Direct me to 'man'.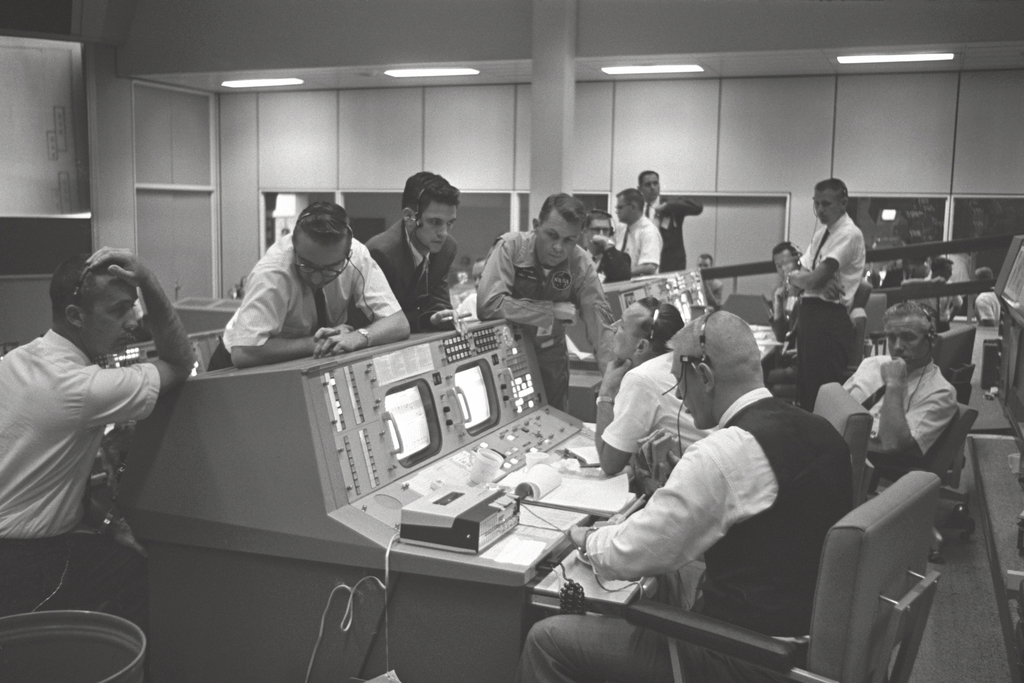
Direction: [x1=900, y1=254, x2=965, y2=328].
